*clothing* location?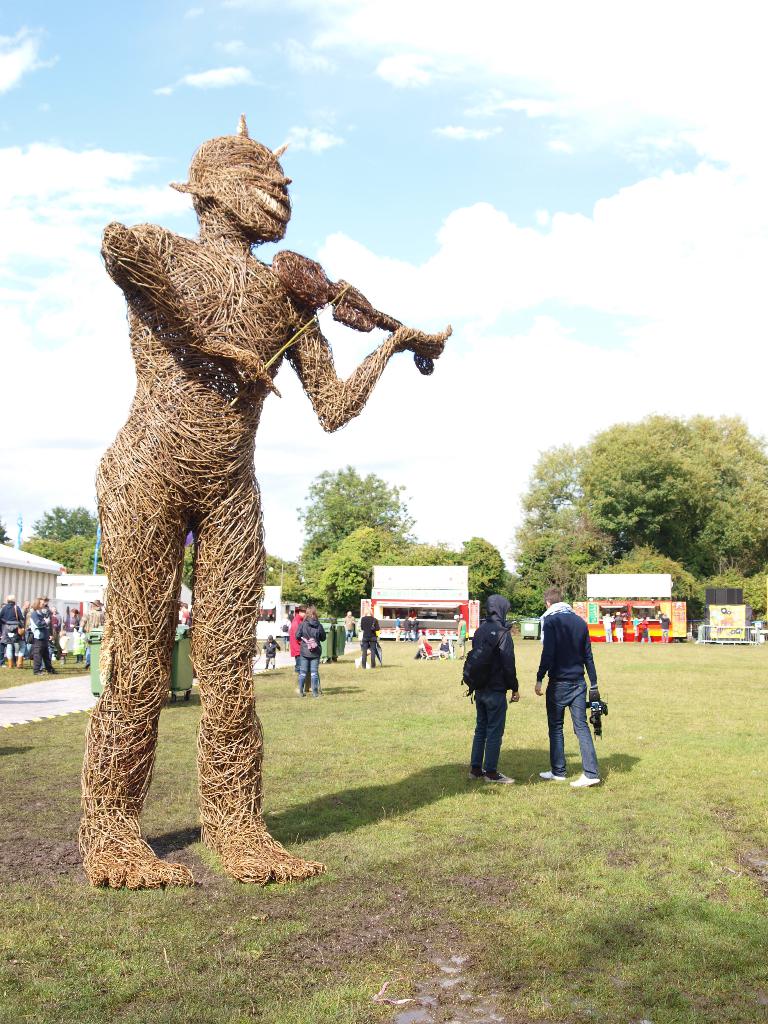
locate(456, 622, 468, 646)
